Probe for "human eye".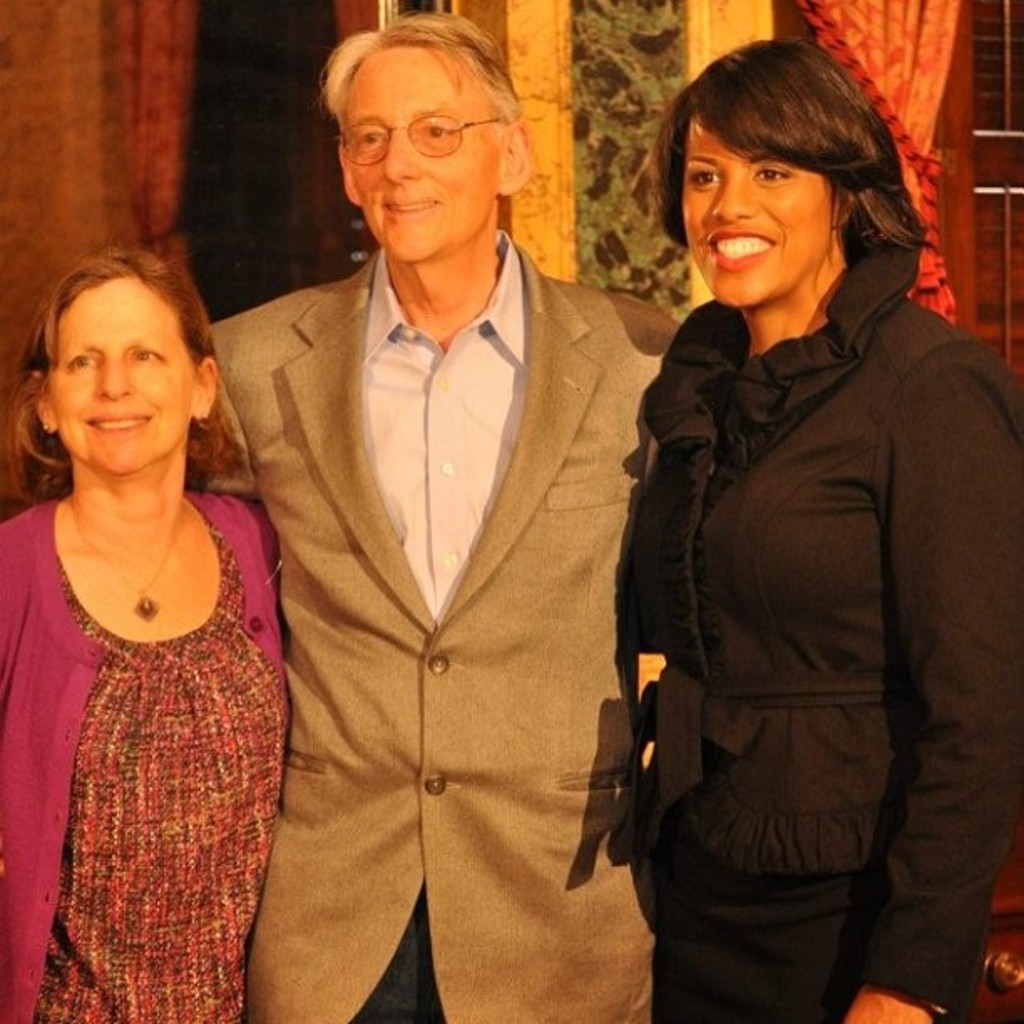
Probe result: [748, 162, 798, 191].
